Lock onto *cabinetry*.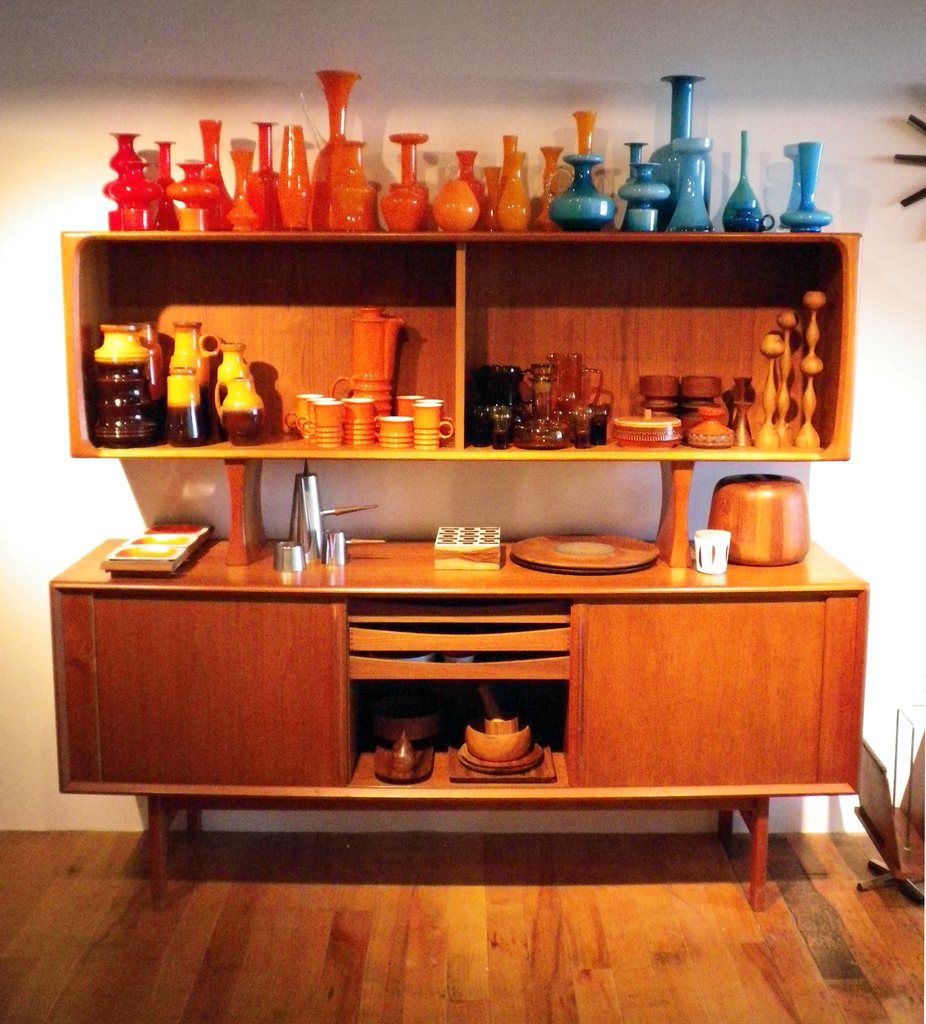
Locked: [22,399,836,932].
